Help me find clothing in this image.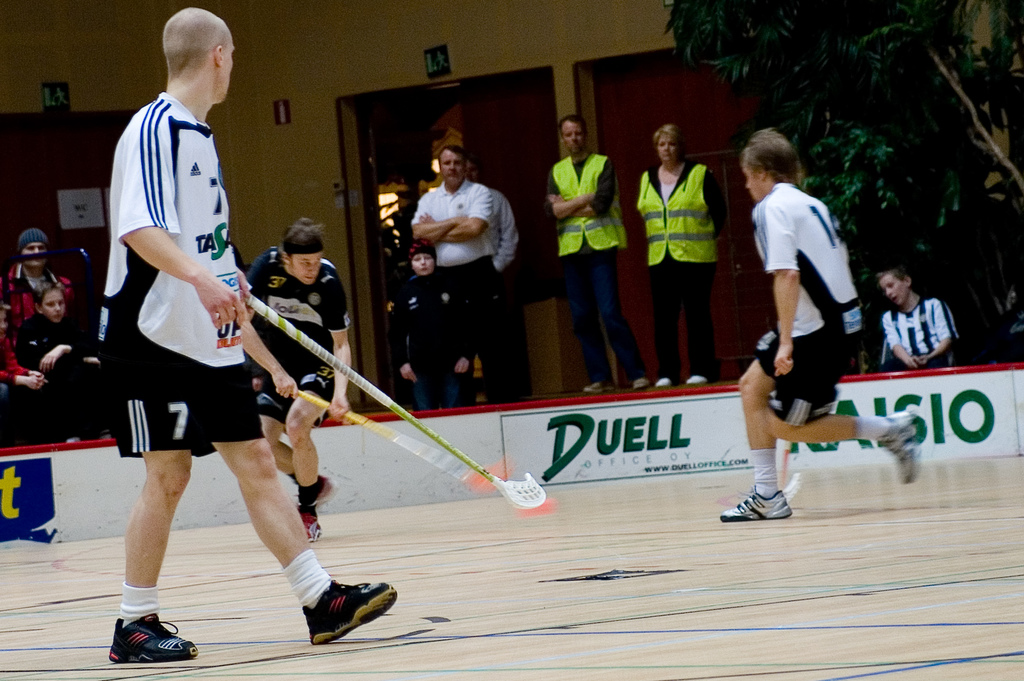
Found it: box=[769, 389, 834, 426].
